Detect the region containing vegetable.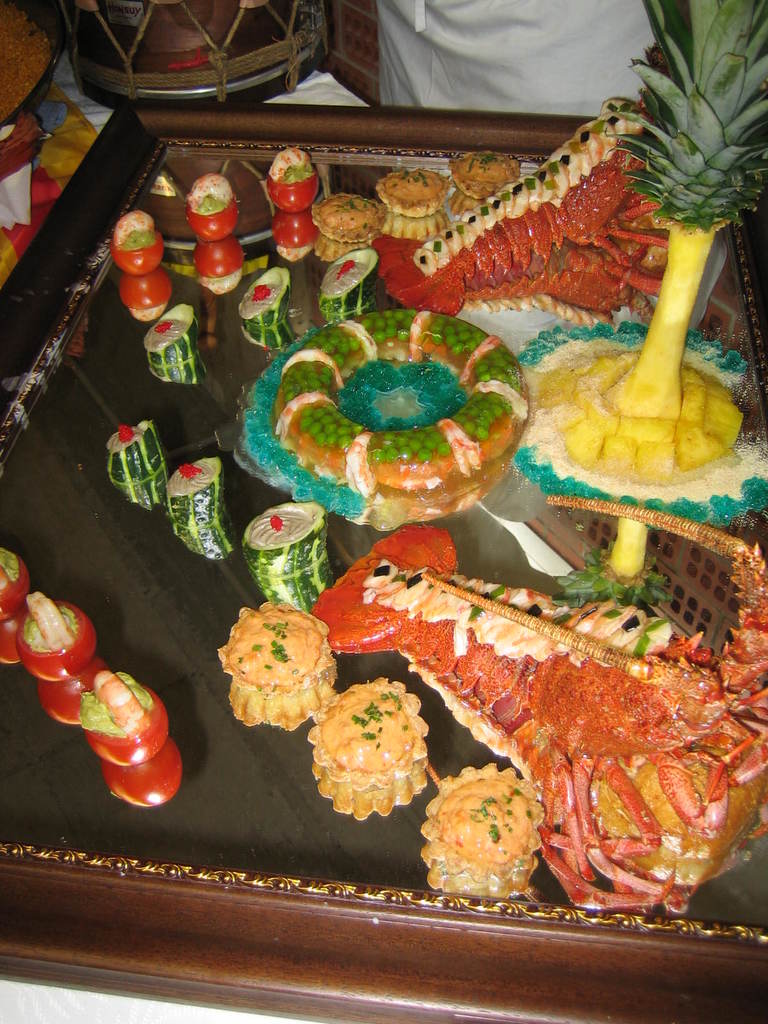
[0, 547, 27, 620].
